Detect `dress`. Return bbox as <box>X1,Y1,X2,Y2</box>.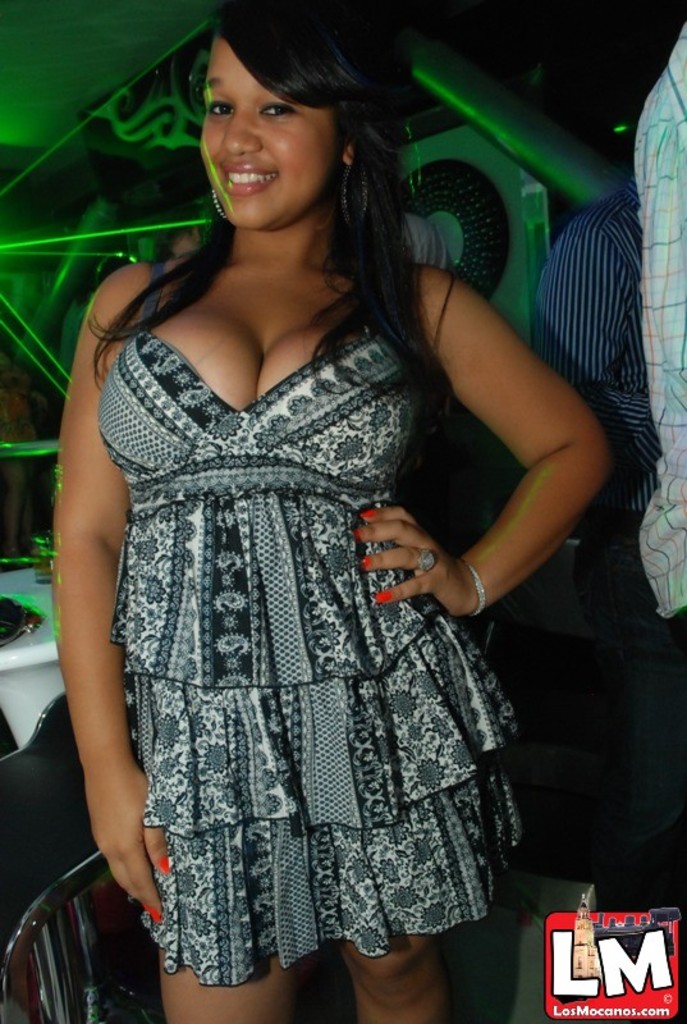
<box>100,234,463,909</box>.
